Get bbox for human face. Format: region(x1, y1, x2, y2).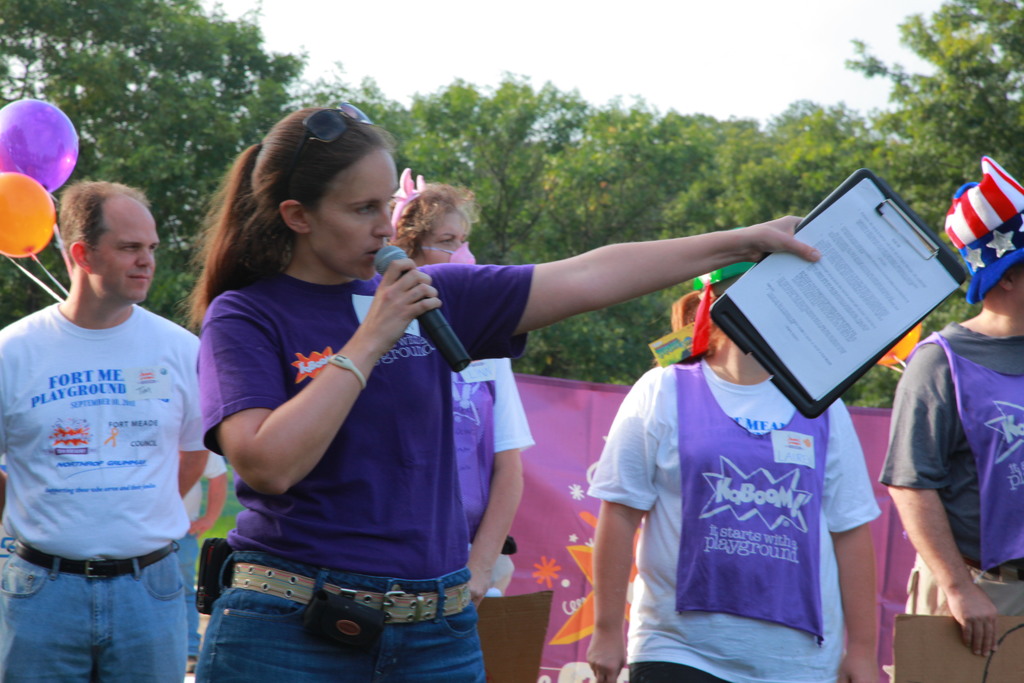
region(309, 150, 394, 284).
